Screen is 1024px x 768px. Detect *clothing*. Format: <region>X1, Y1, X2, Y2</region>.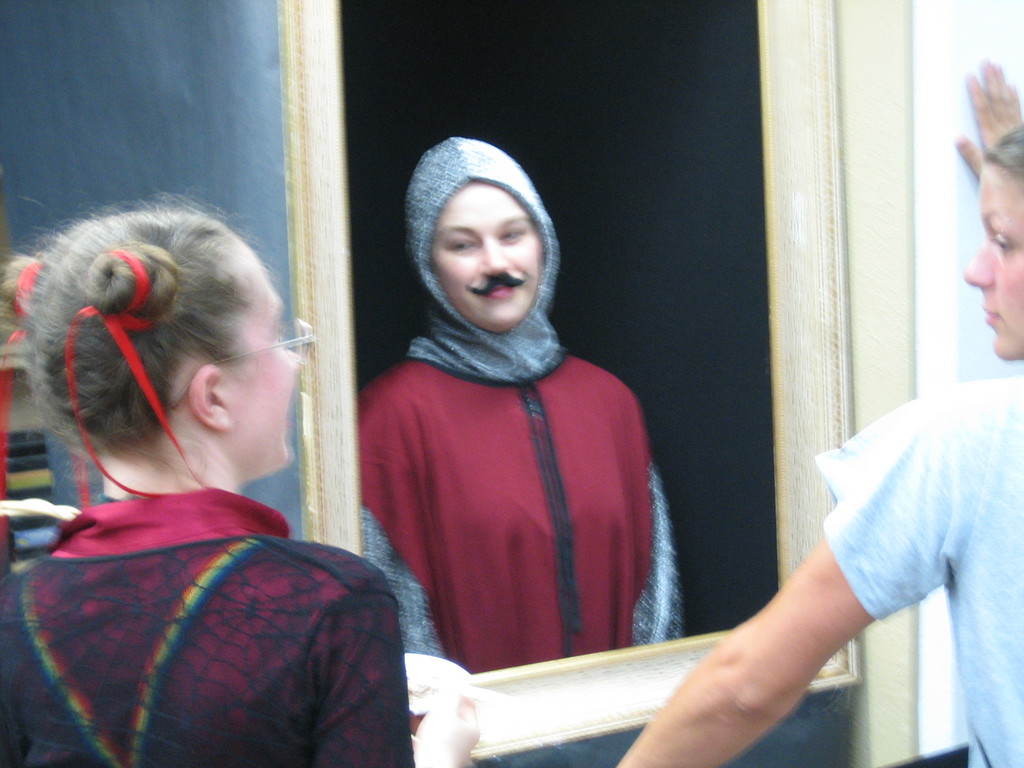
<region>824, 375, 1023, 767</region>.
